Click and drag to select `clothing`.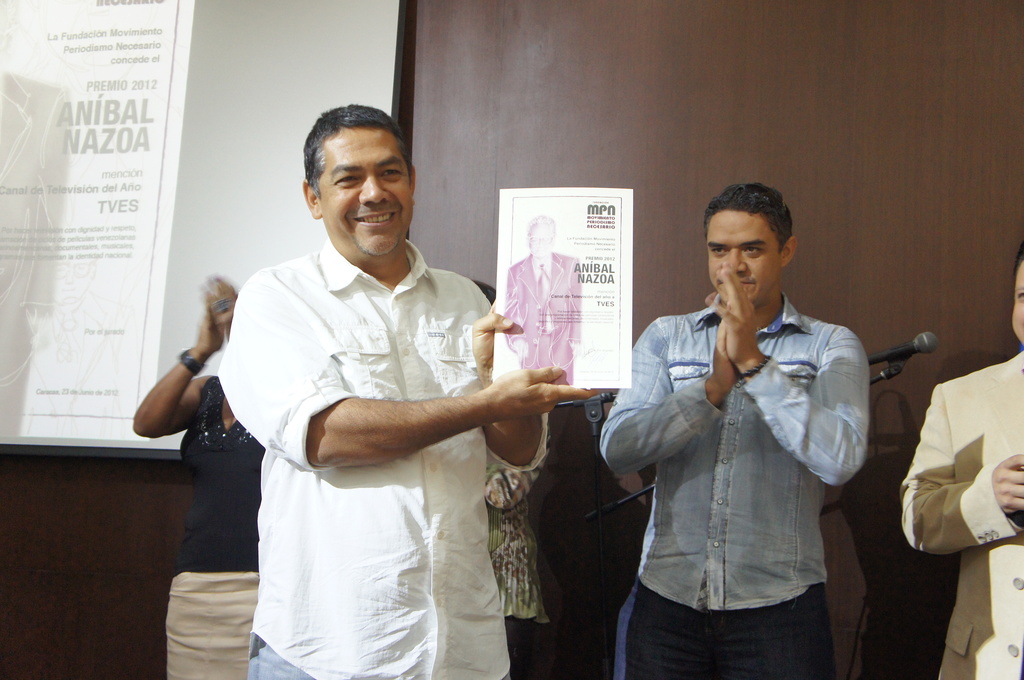
Selection: 509 254 581 391.
